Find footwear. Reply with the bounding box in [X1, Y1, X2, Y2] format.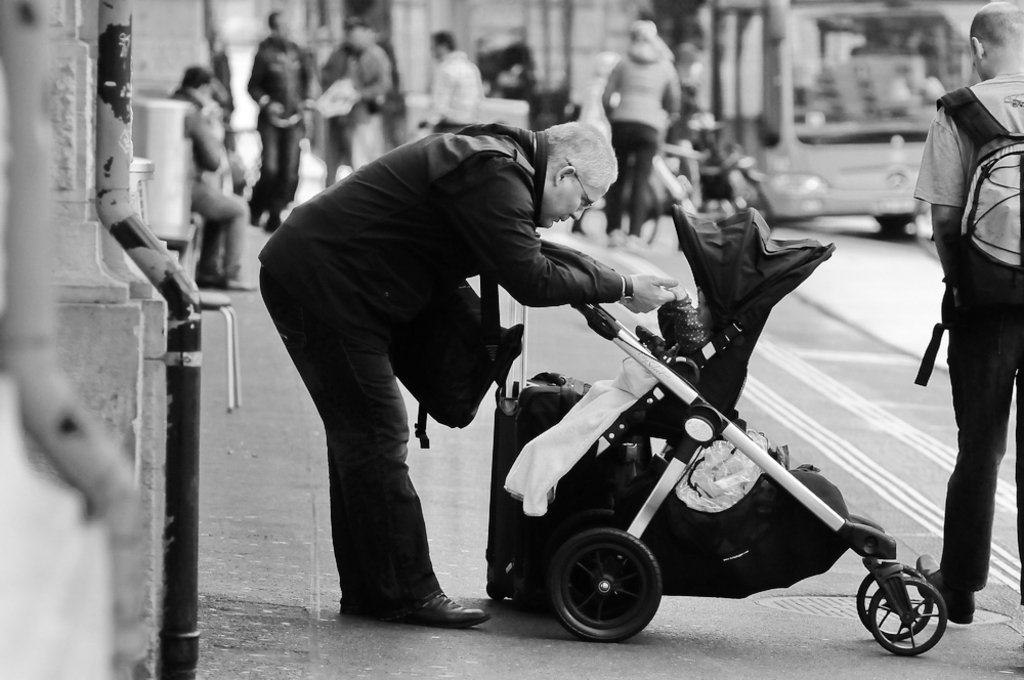
[336, 594, 402, 617].
